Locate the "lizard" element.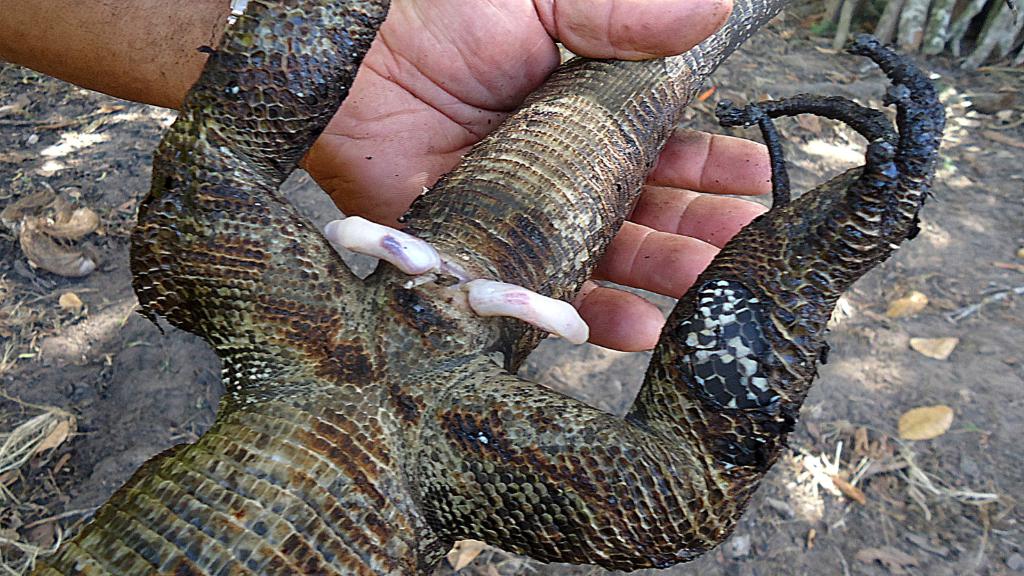
Element bbox: (129, 0, 939, 574).
